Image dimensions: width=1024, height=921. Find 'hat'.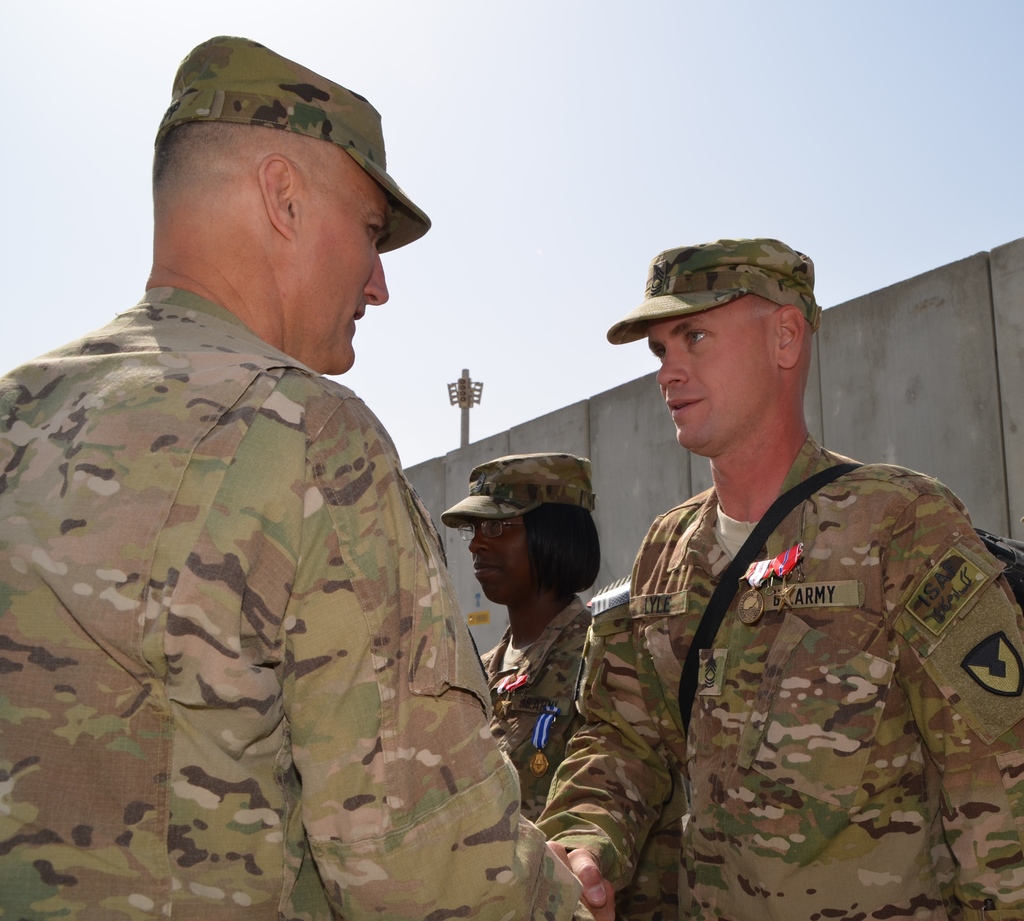
605:238:826:346.
